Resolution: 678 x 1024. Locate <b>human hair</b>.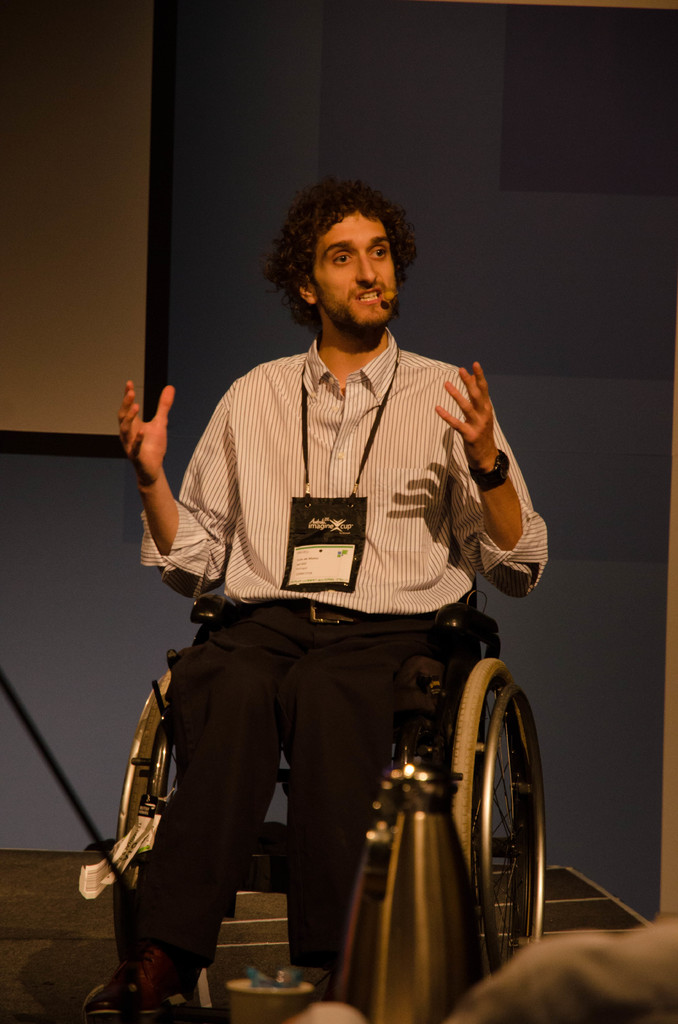
<box>271,177,414,317</box>.
